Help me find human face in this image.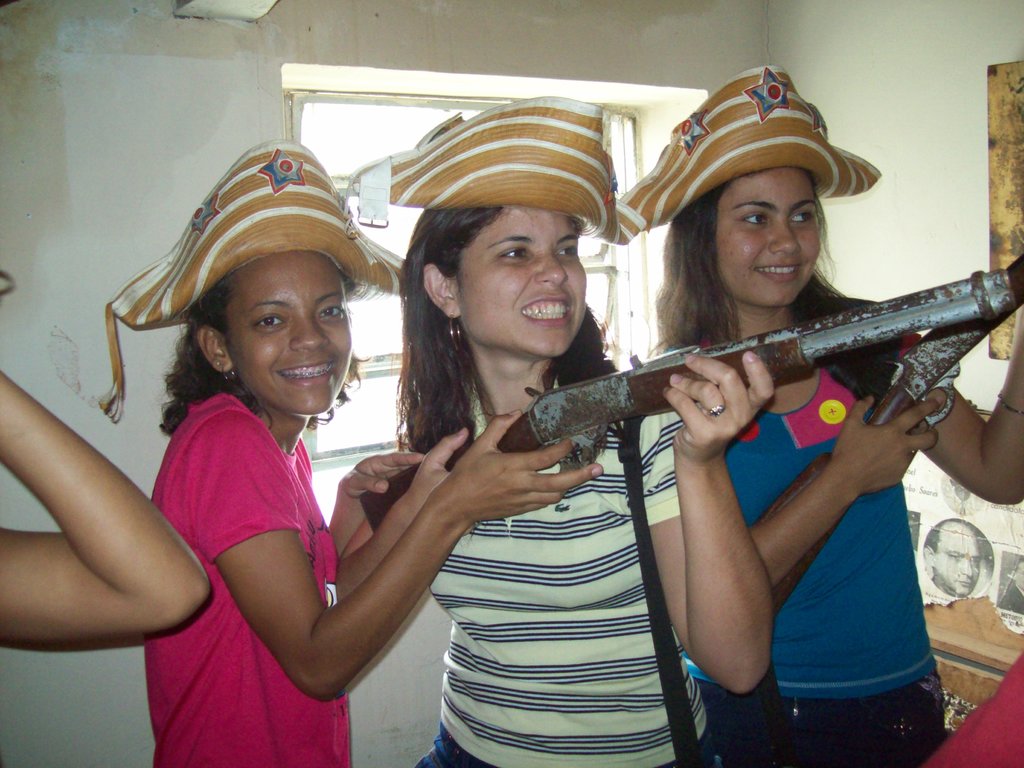
Found it: [221, 249, 353, 415].
